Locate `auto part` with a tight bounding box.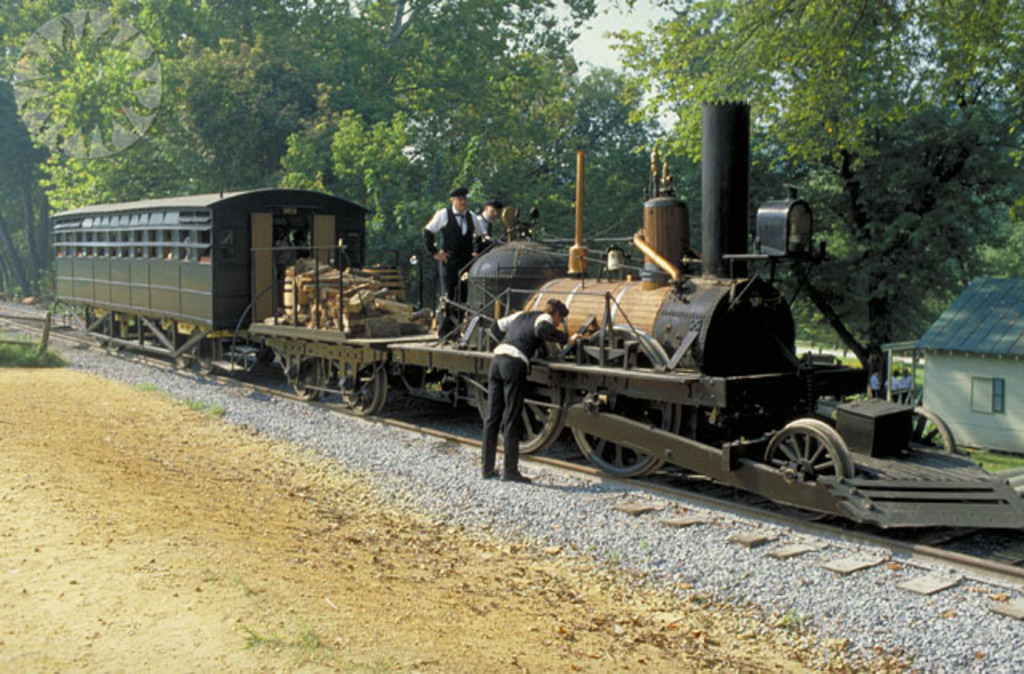
(278,352,328,413).
